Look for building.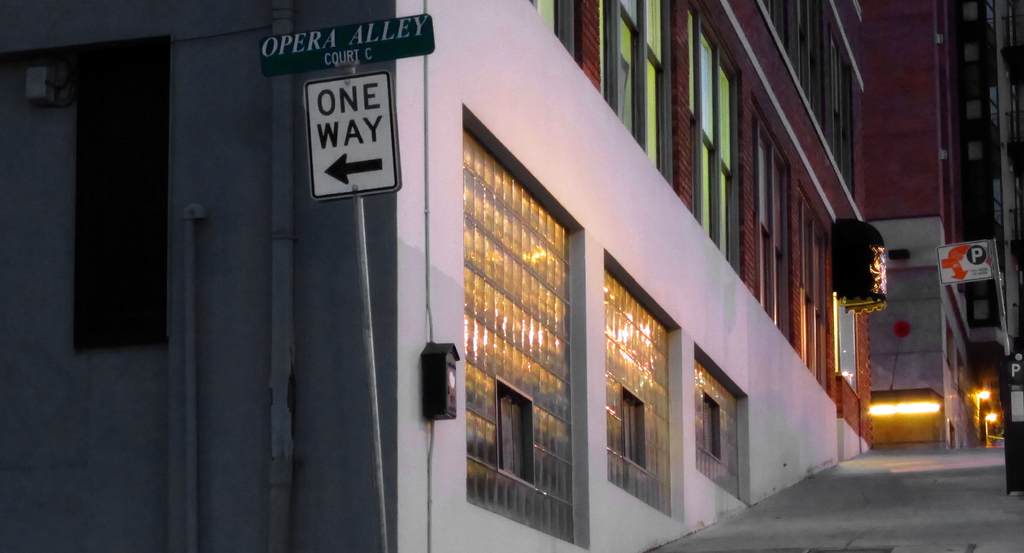
Found: 864, 0, 1023, 448.
